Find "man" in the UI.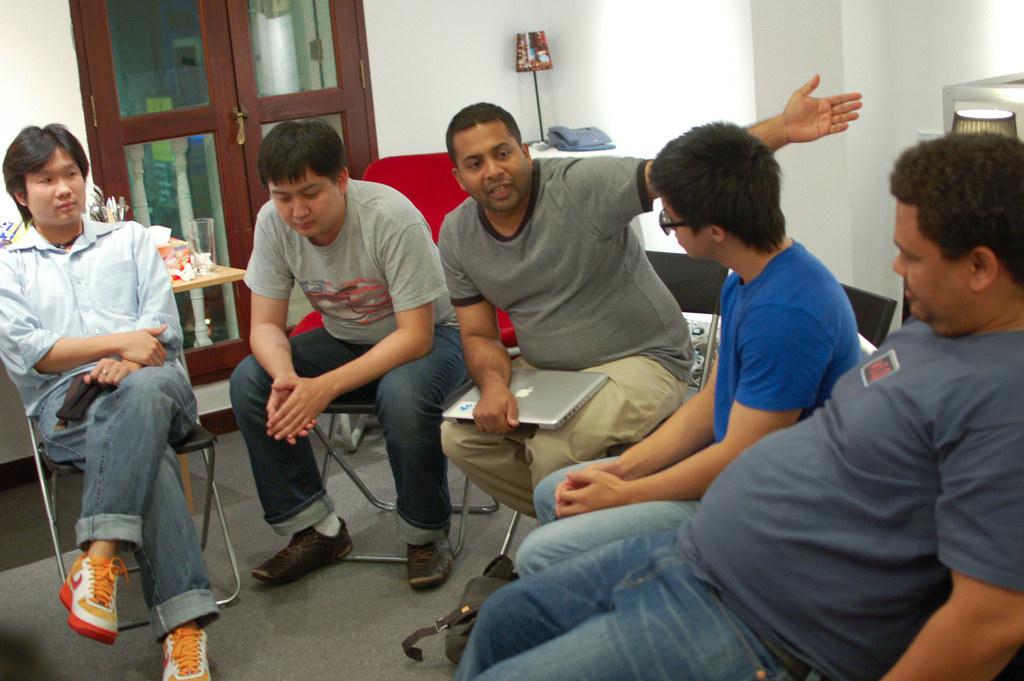
UI element at crop(454, 130, 1023, 680).
